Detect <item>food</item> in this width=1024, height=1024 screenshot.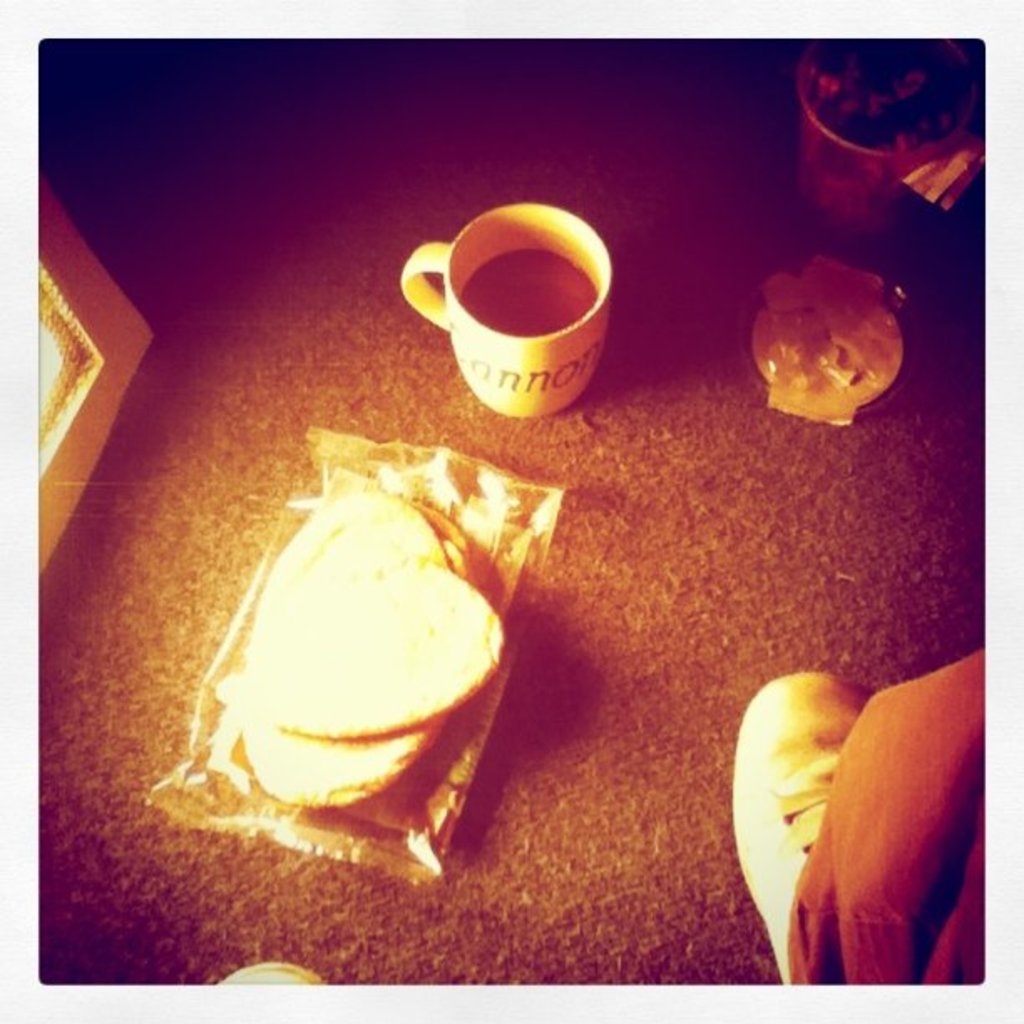
Detection: 204, 489, 519, 812.
